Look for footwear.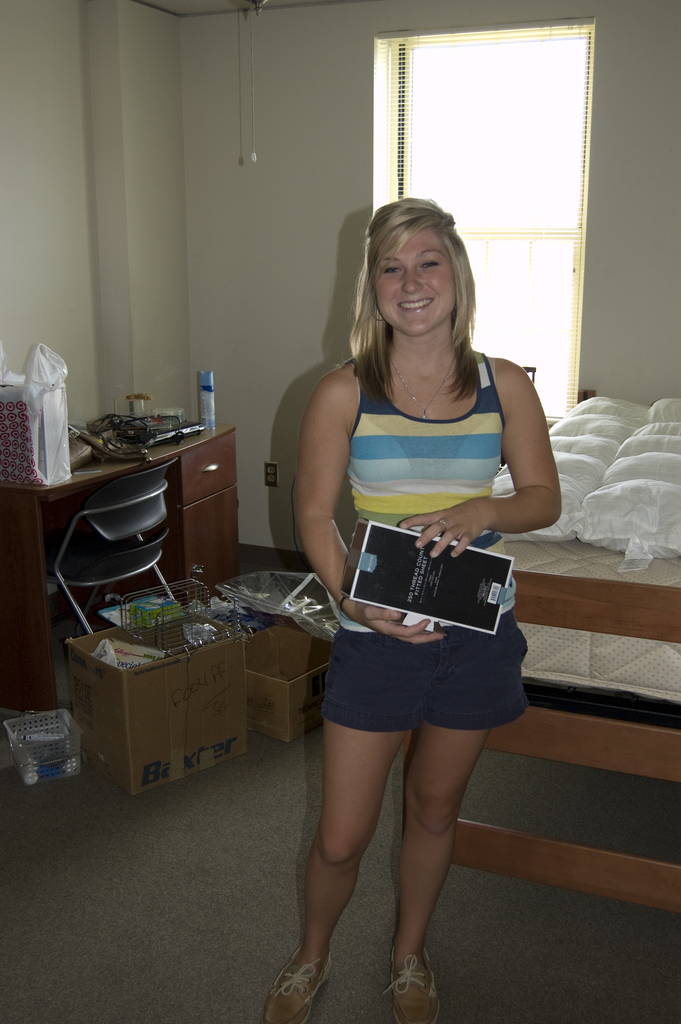
Found: l=261, t=948, r=334, b=1023.
